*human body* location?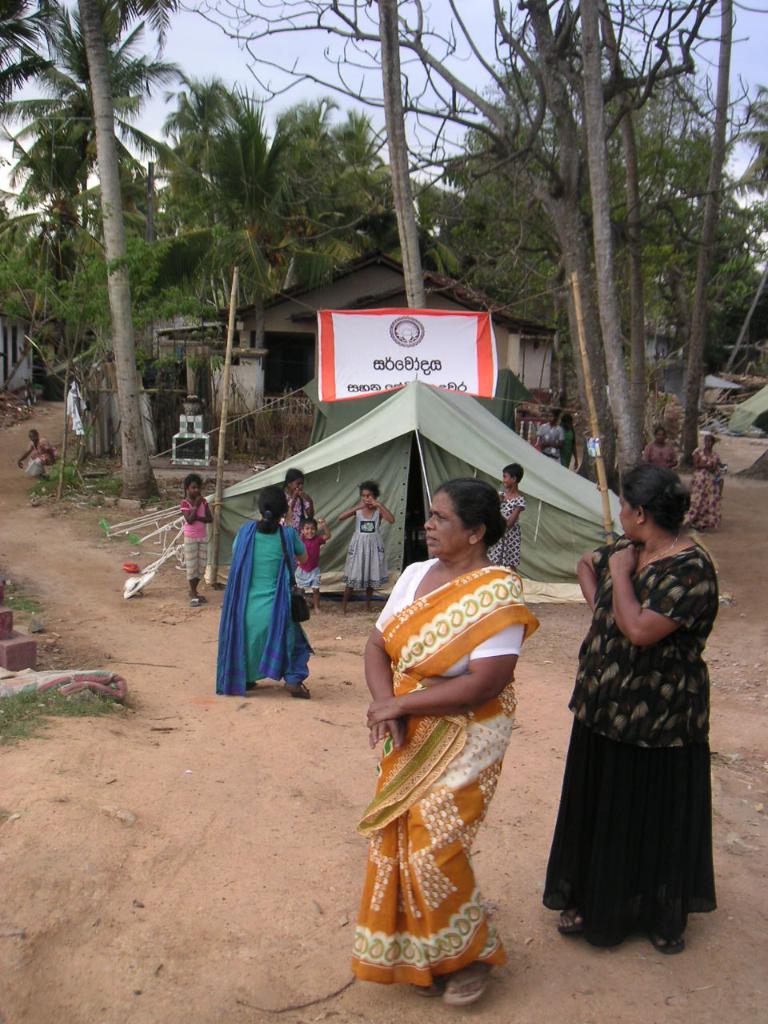
(296, 518, 333, 593)
